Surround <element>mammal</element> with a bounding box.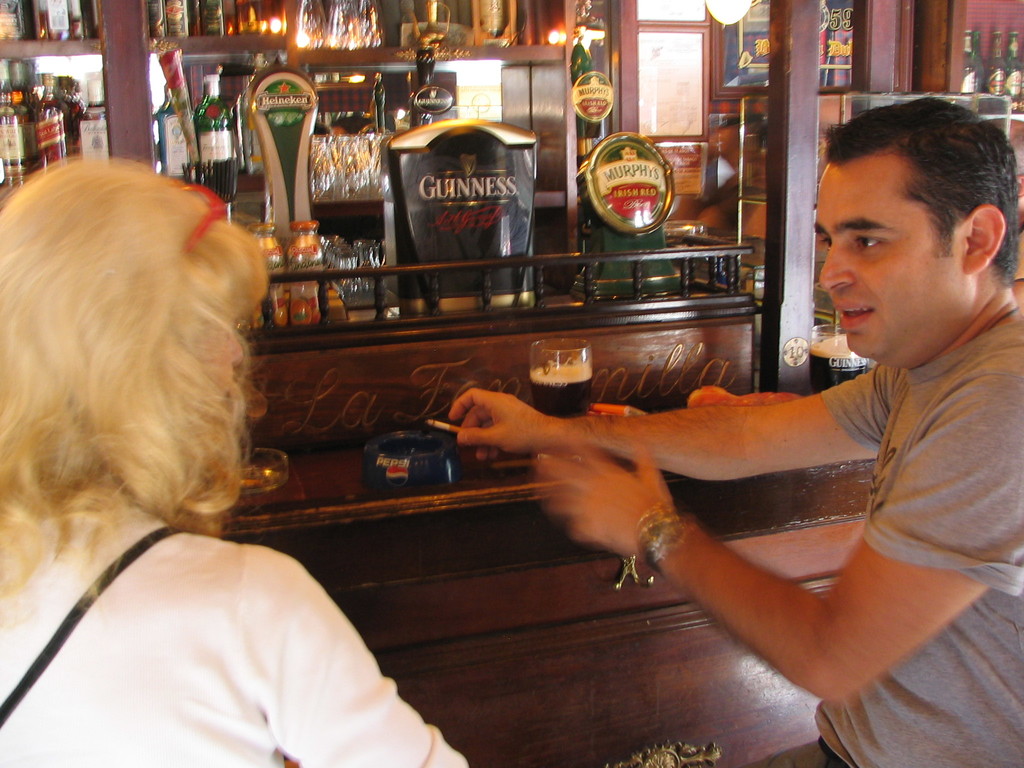
box(452, 90, 1022, 767).
